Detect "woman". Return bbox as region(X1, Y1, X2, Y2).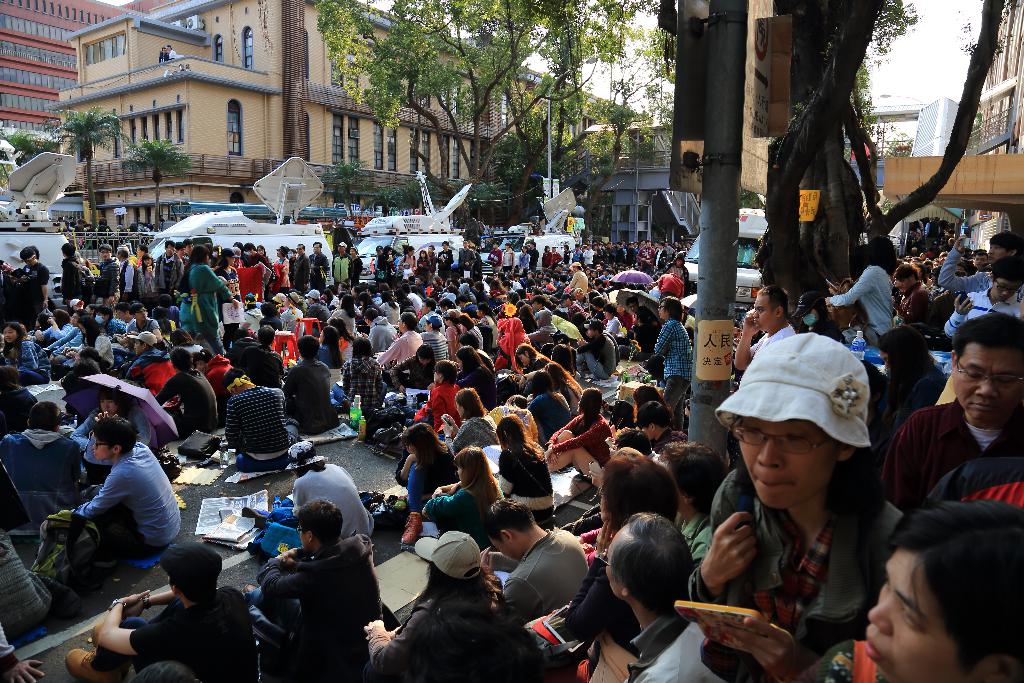
region(400, 243, 417, 280).
